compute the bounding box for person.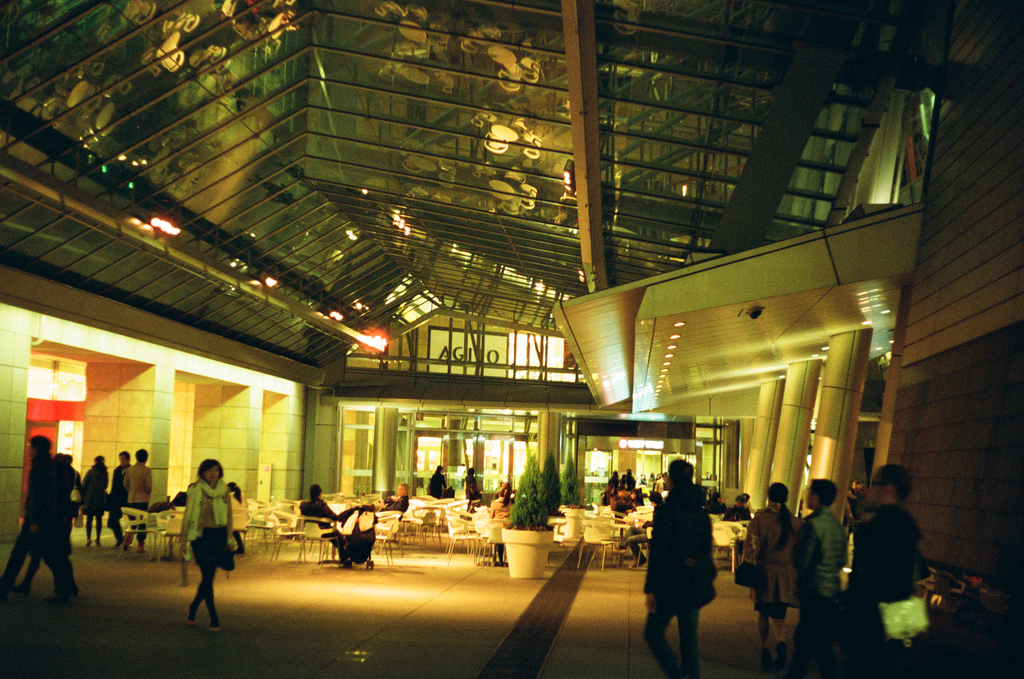
{"x1": 0, "y1": 437, "x2": 81, "y2": 605}.
